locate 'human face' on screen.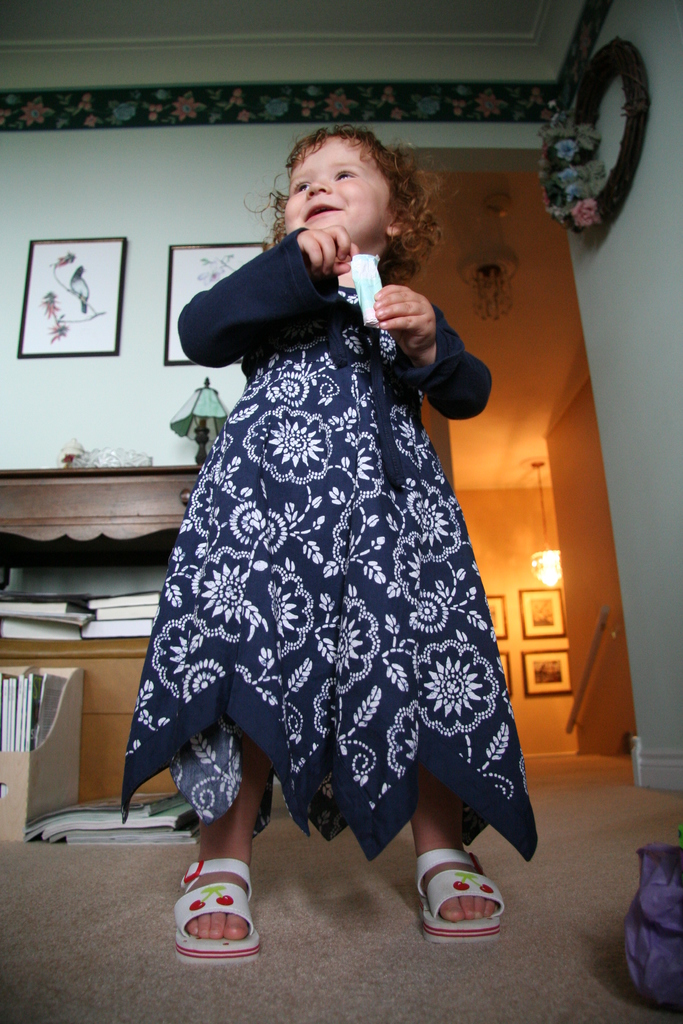
On screen at (left=281, top=134, right=390, bottom=239).
